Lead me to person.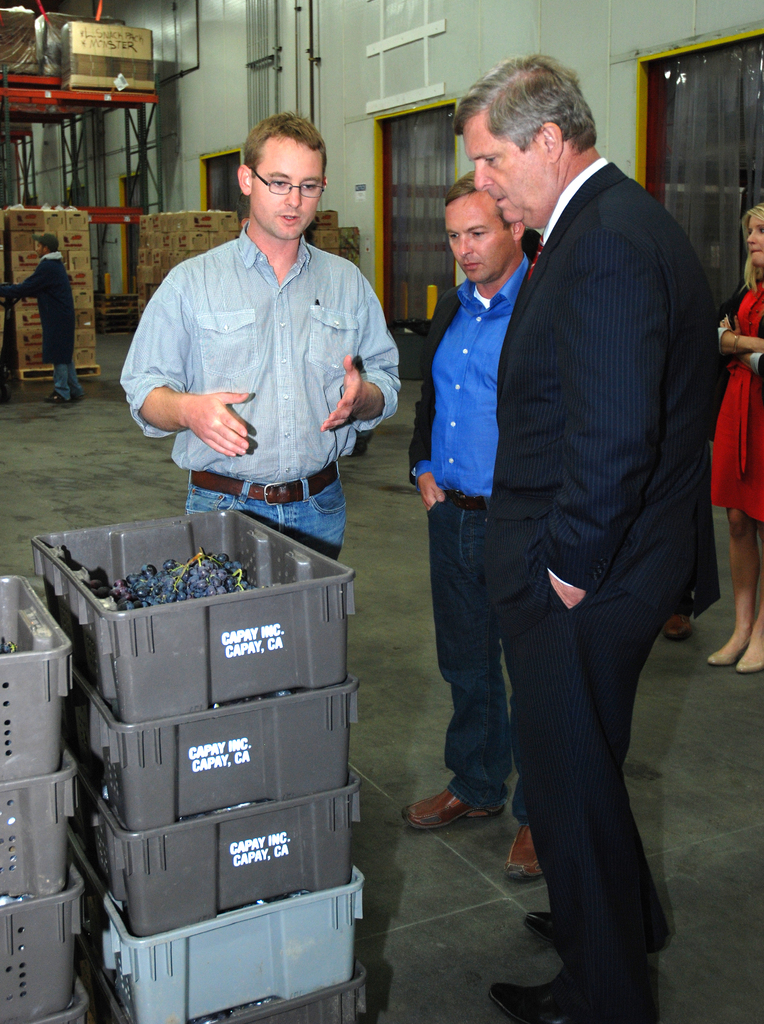
Lead to <box>0,232,86,403</box>.
